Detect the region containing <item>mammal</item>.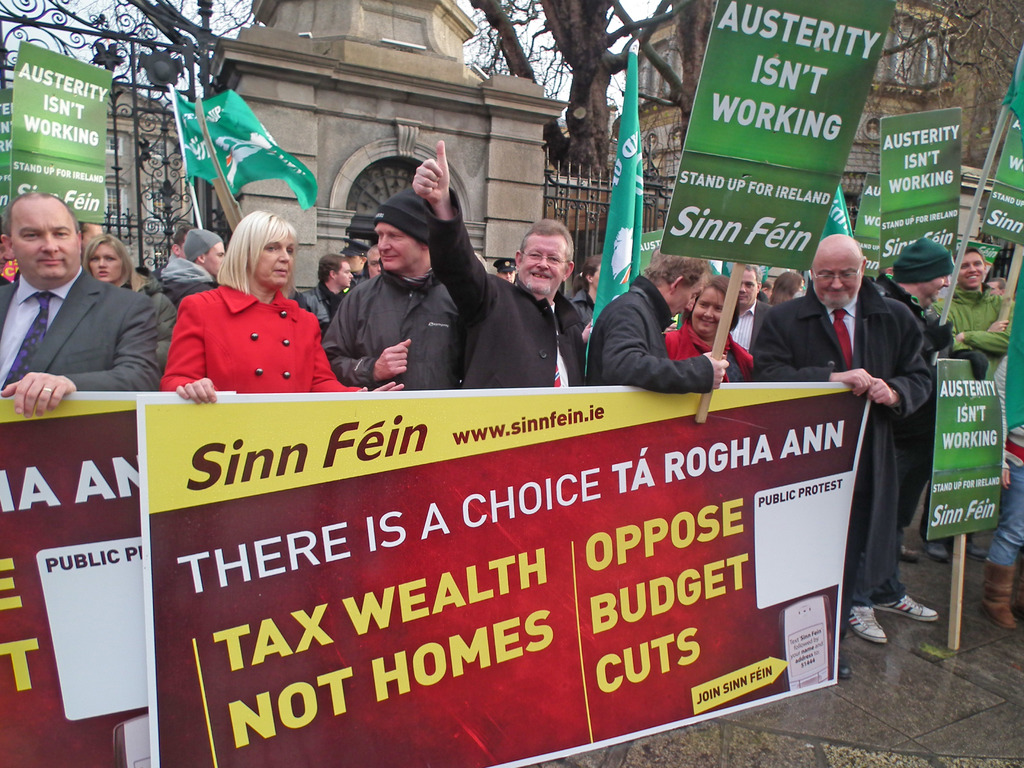
detection(774, 268, 807, 301).
